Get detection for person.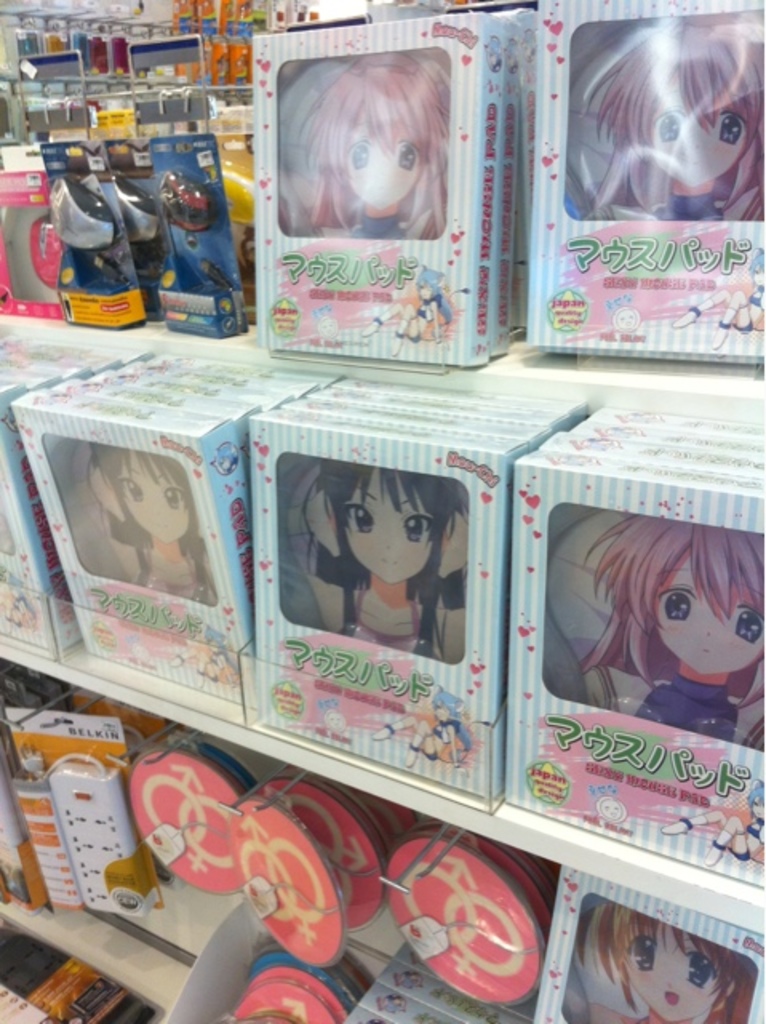
Detection: [left=574, top=899, right=760, bottom=1022].
